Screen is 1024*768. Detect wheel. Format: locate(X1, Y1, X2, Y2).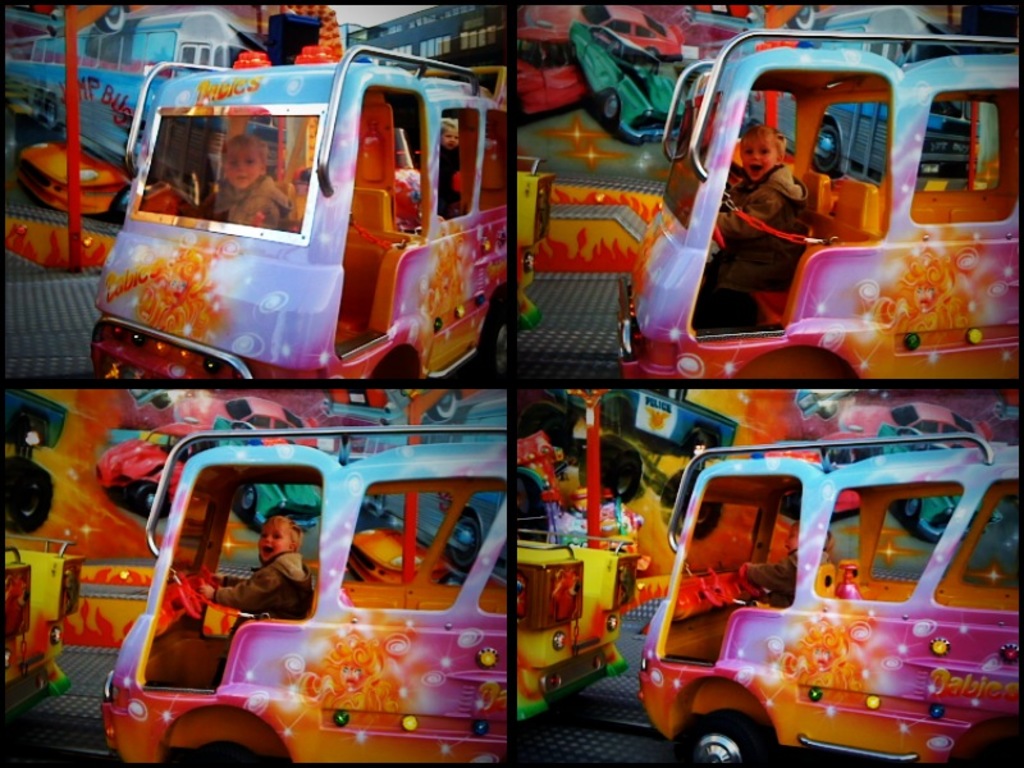
locate(475, 305, 506, 388).
